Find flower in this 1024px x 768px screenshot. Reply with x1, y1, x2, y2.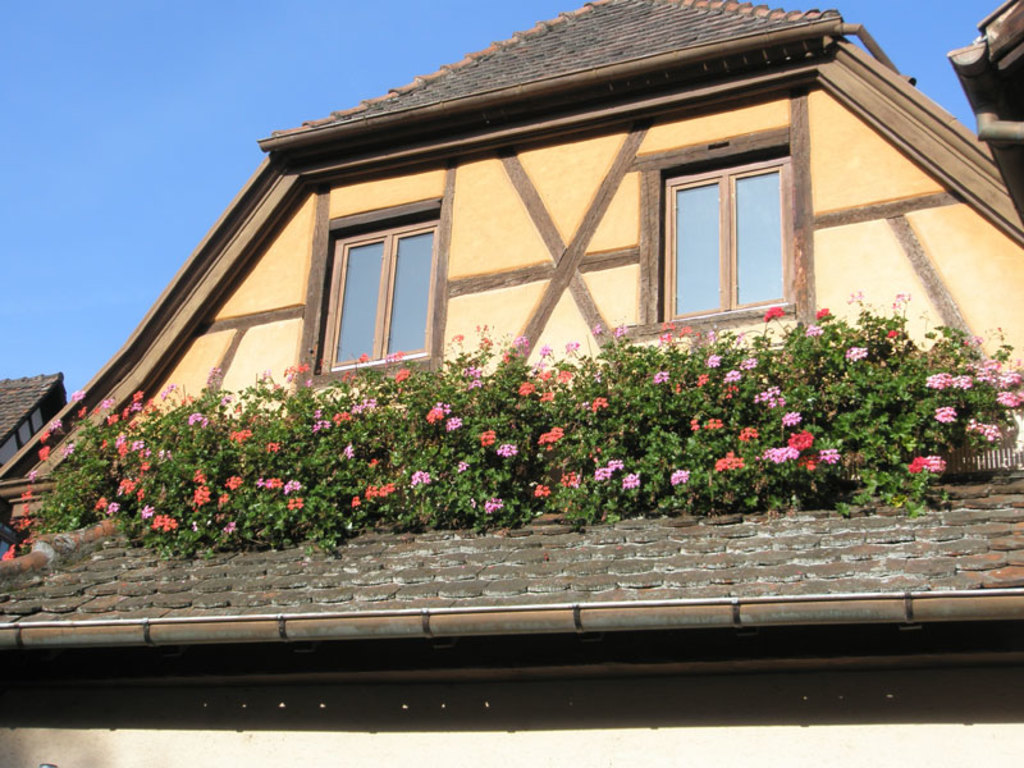
40, 428, 51, 442.
